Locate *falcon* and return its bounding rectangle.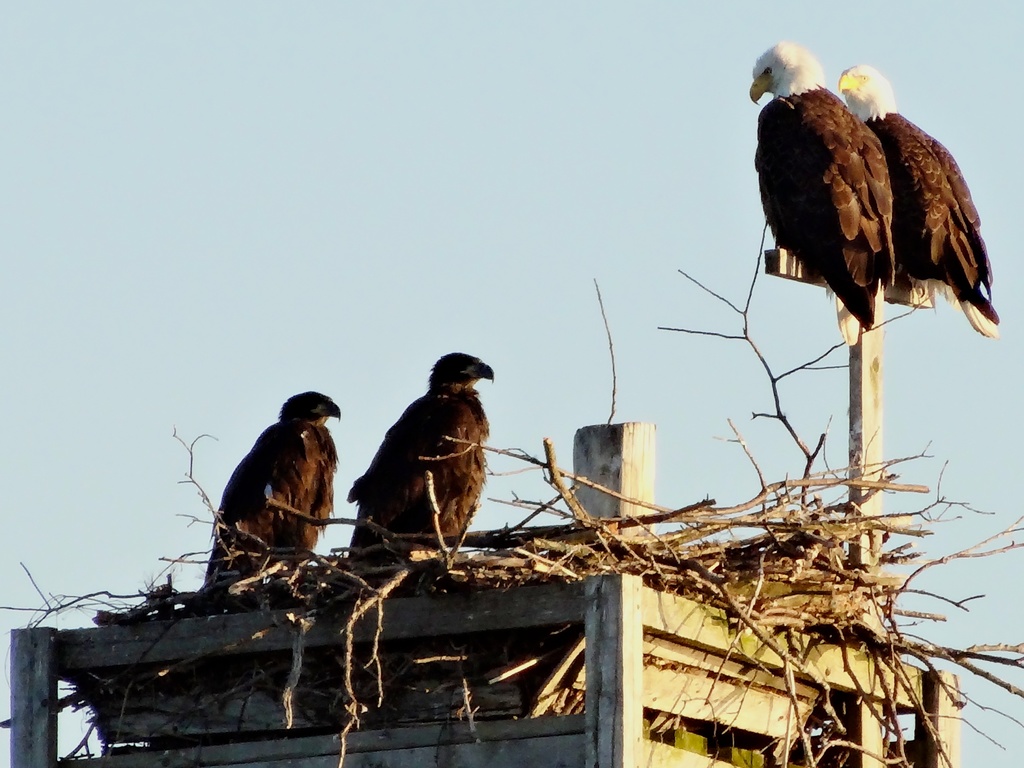
crop(344, 348, 499, 558).
